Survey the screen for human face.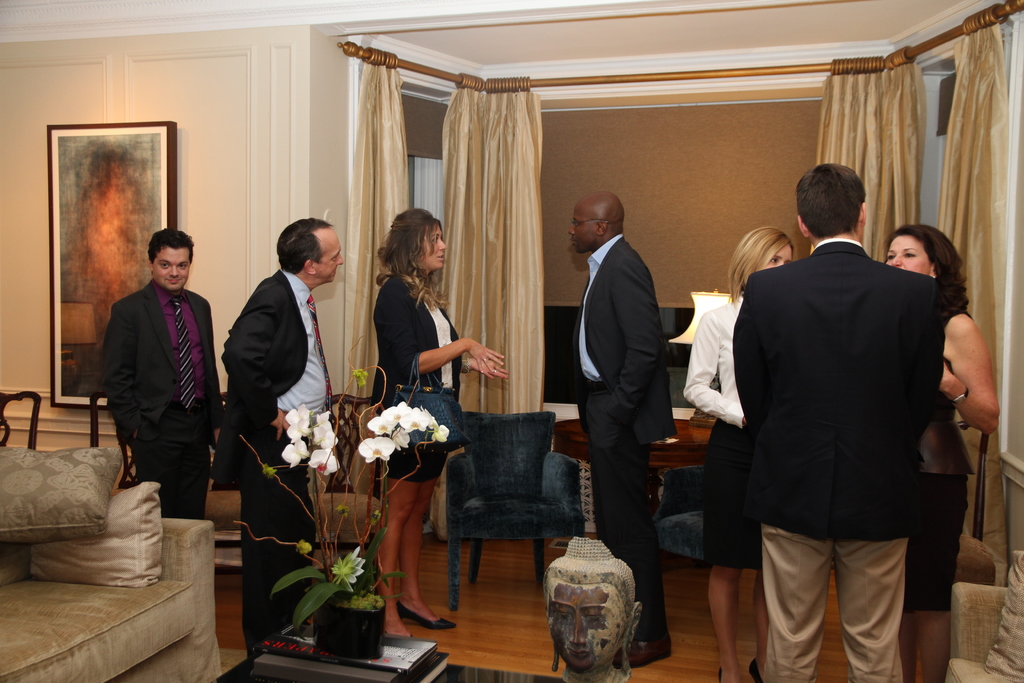
Survey found: <bbox>154, 248, 189, 290</bbox>.
